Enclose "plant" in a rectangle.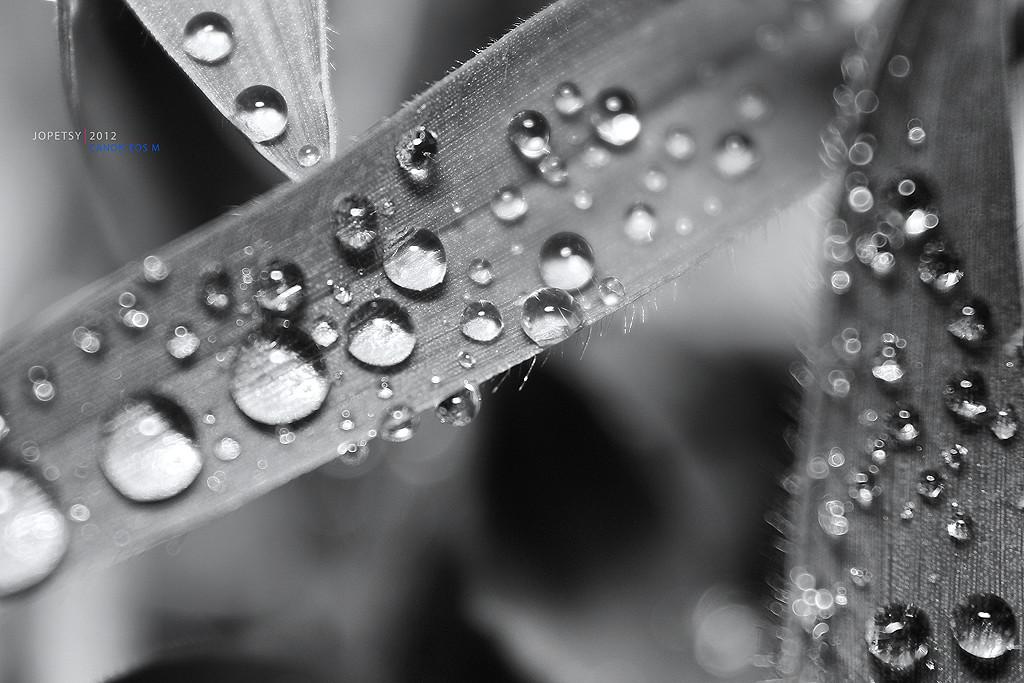
Rect(0, 0, 1023, 682).
